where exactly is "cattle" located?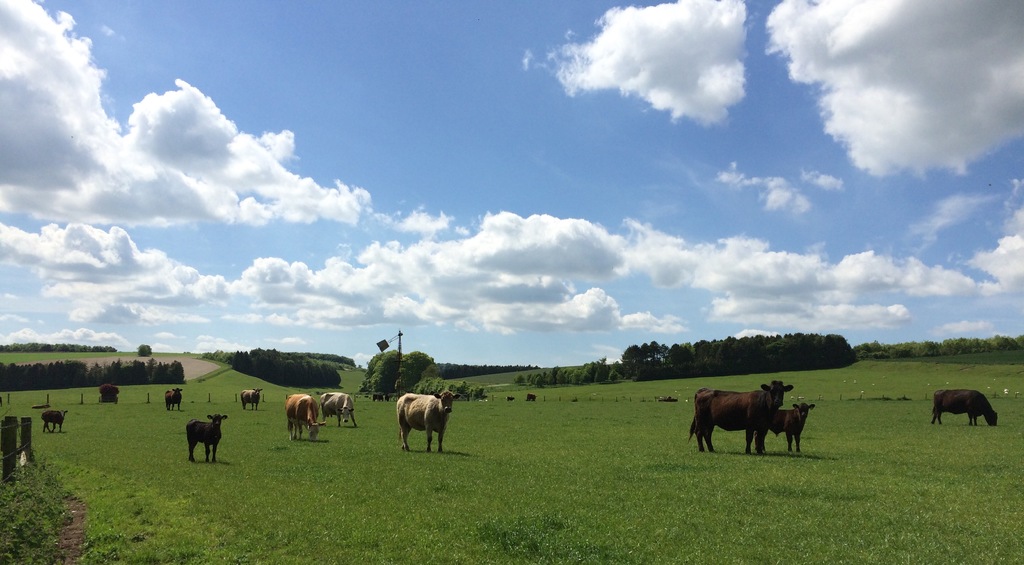
Its bounding box is crop(762, 402, 812, 448).
